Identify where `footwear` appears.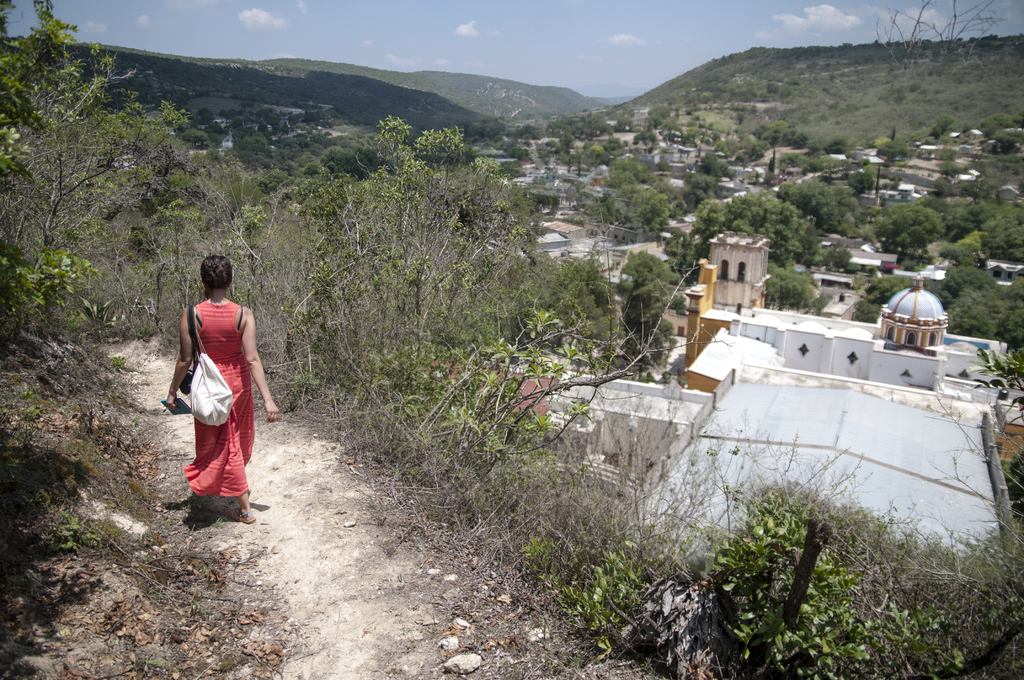
Appears at {"left": 227, "top": 509, "right": 259, "bottom": 526}.
